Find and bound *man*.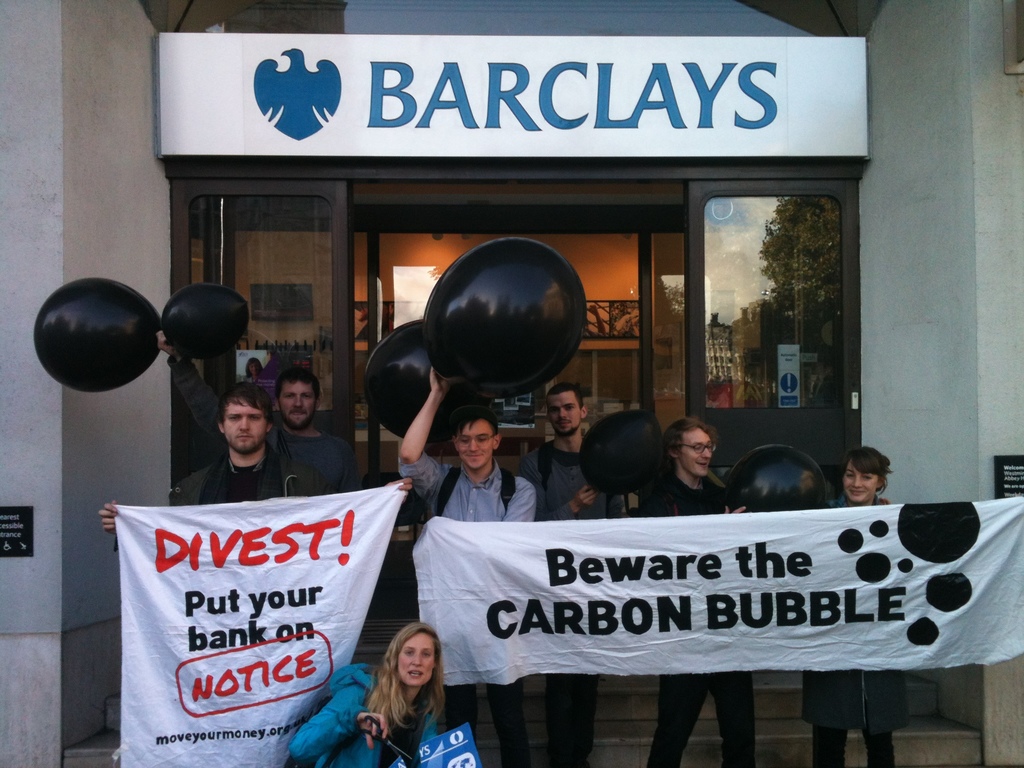
Bound: x1=522, y1=380, x2=625, y2=767.
